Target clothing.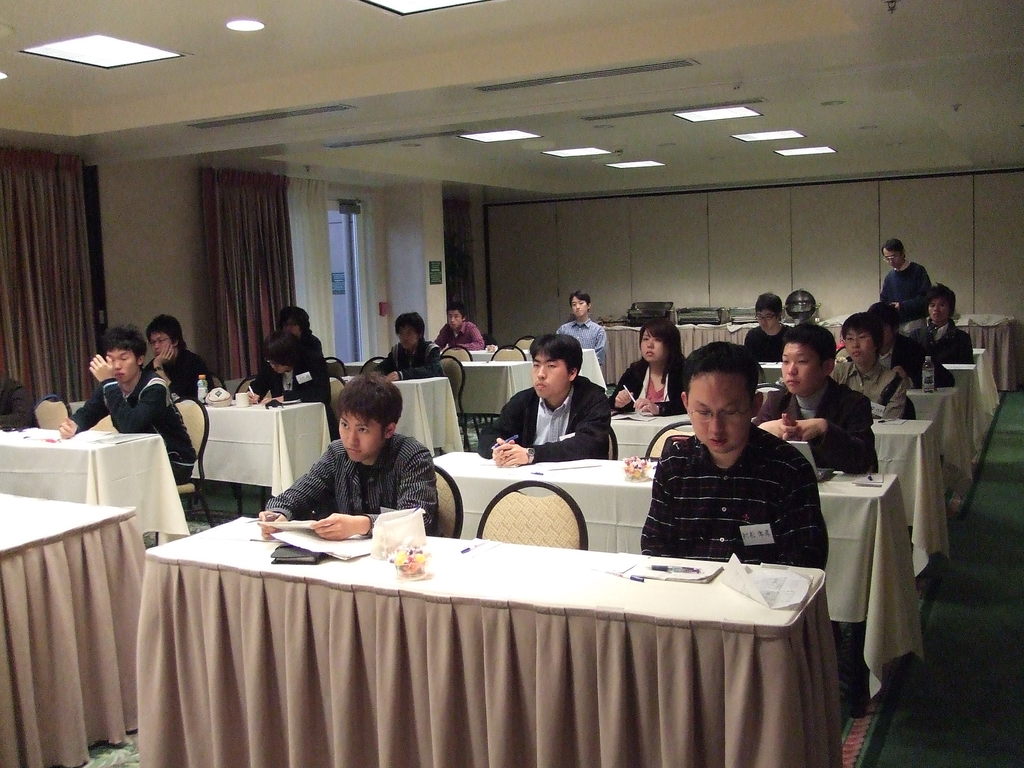
Target region: (left=78, top=365, right=198, bottom=491).
